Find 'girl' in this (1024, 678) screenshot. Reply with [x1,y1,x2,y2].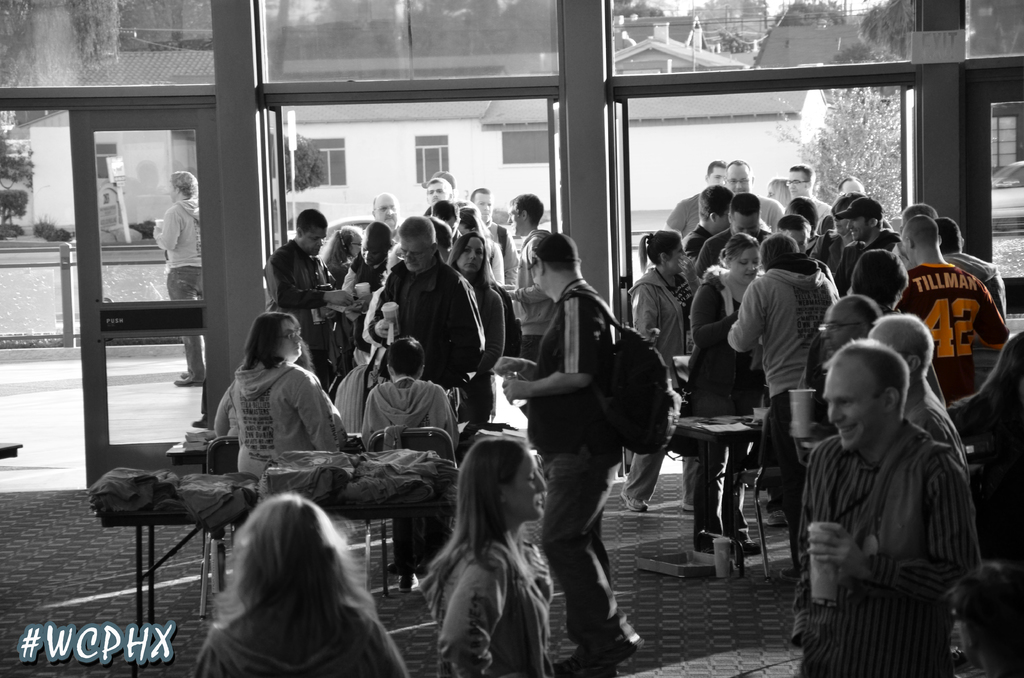
[620,228,696,512].
